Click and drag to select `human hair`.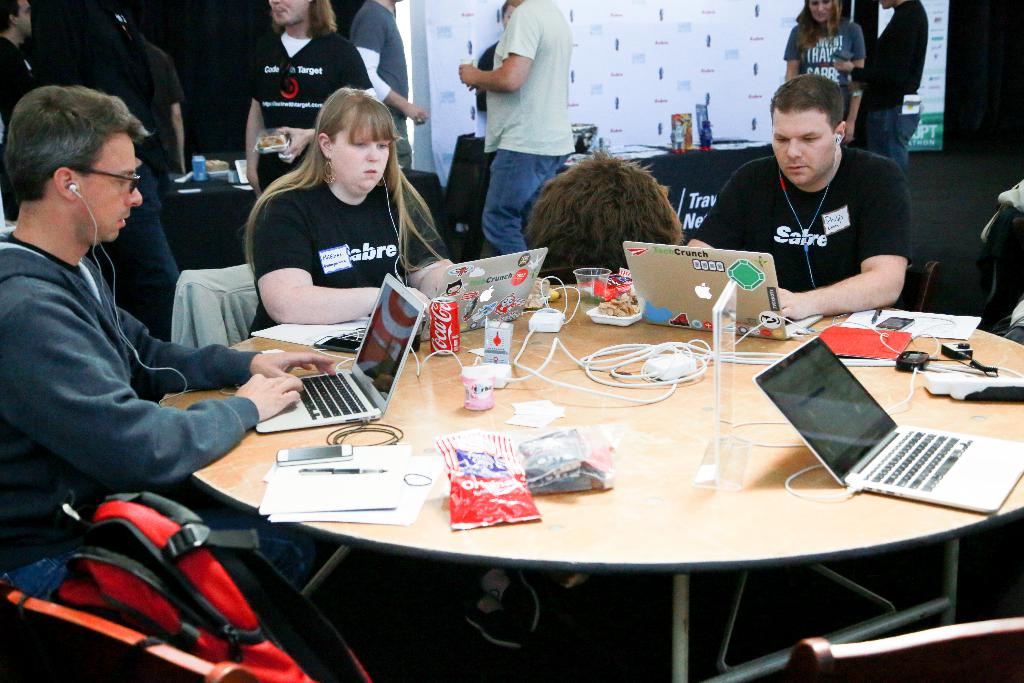
Selection: [3, 83, 157, 204].
